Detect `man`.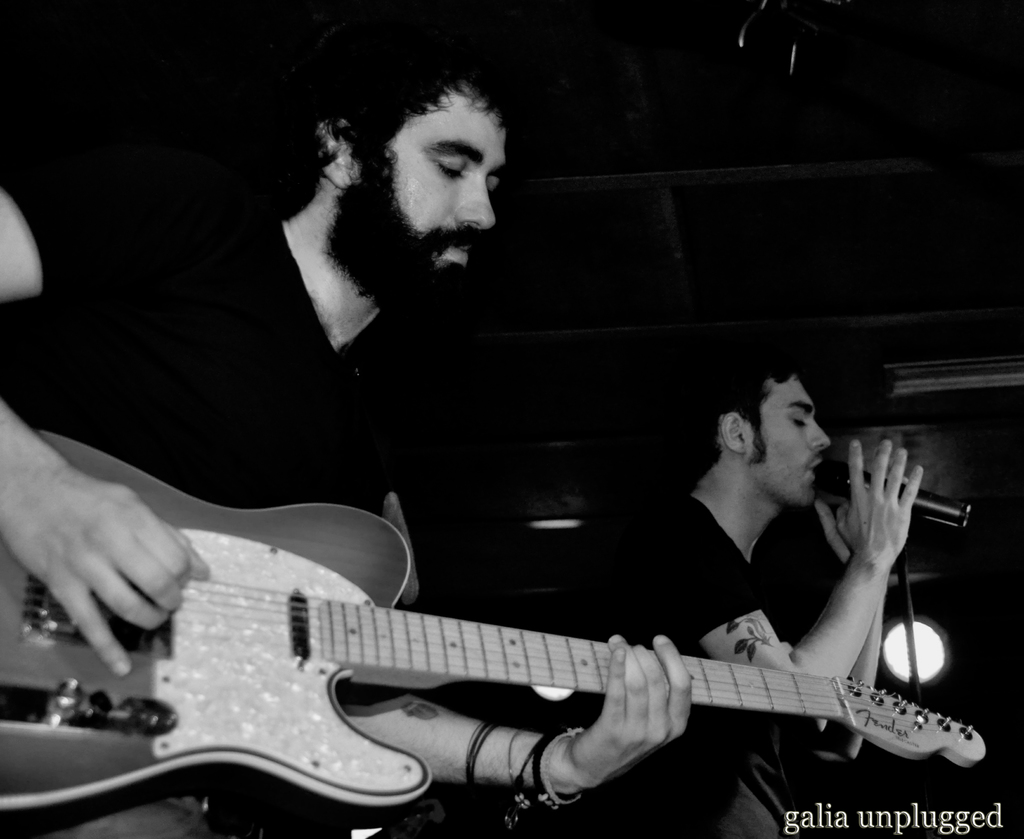
Detected at {"x1": 0, "y1": 36, "x2": 687, "y2": 838}.
